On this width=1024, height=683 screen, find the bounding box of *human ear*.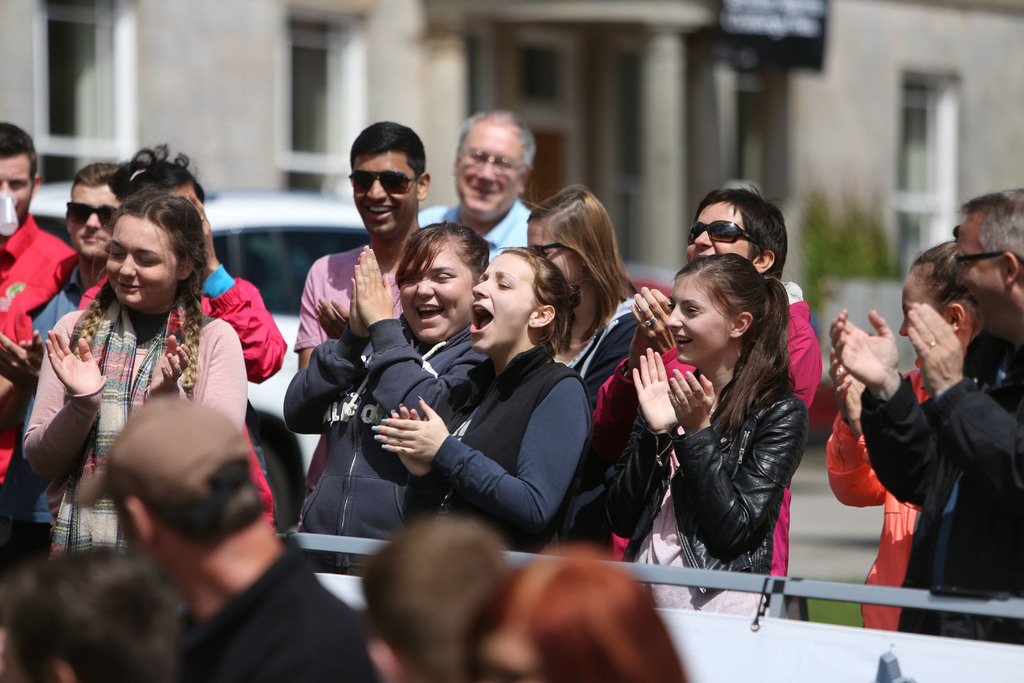
Bounding box: x1=1004 y1=249 x2=1018 y2=288.
